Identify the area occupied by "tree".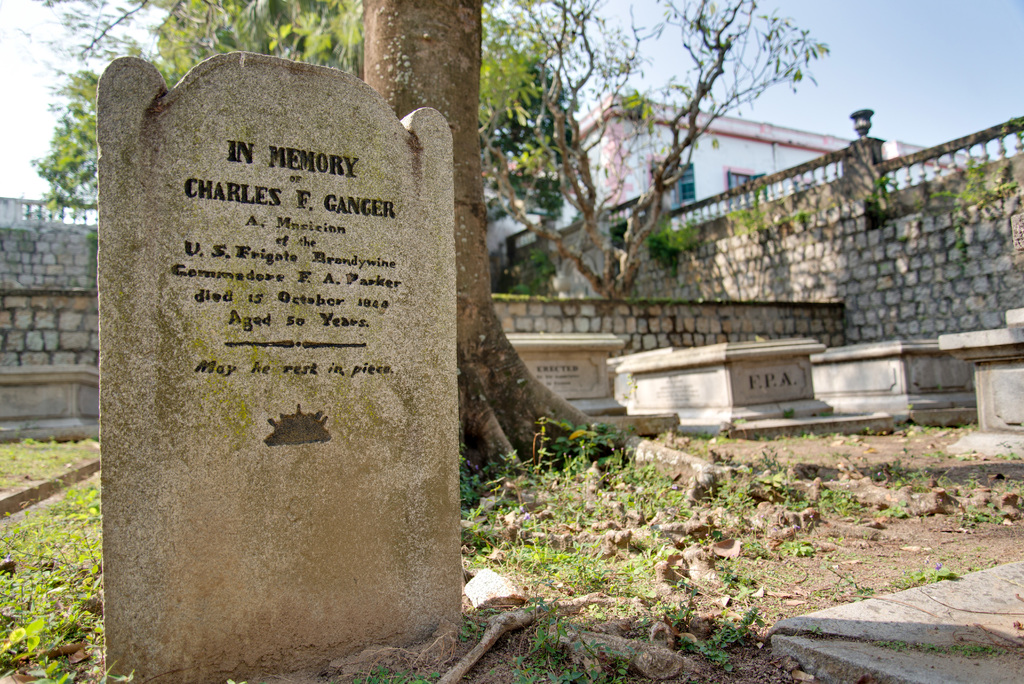
Area: (364, 1, 726, 491).
